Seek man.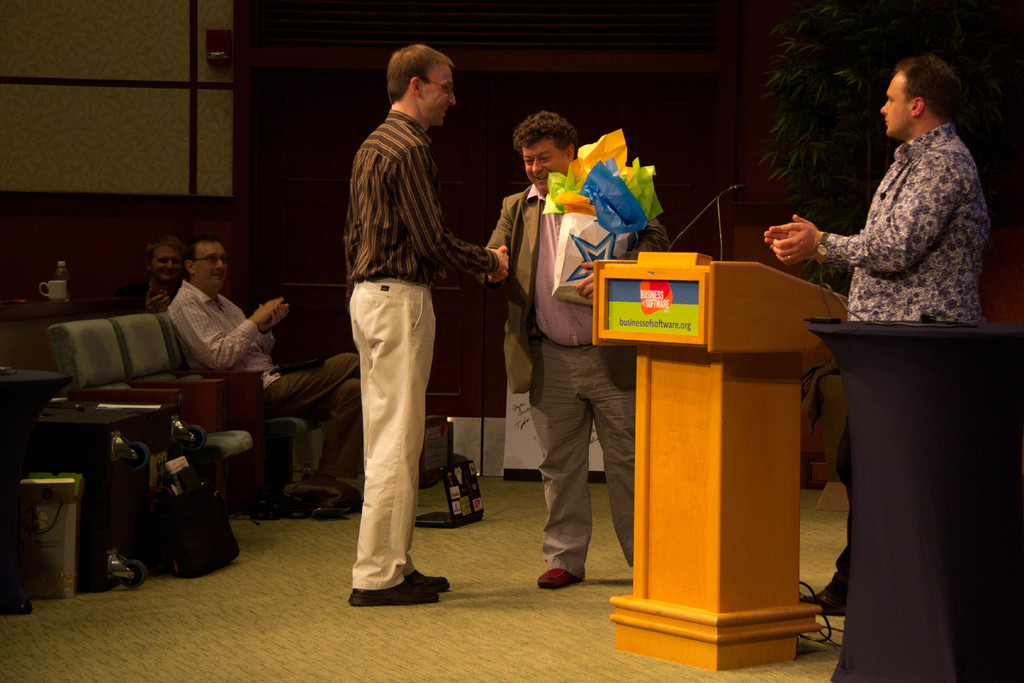
(left=165, top=232, right=372, bottom=514).
